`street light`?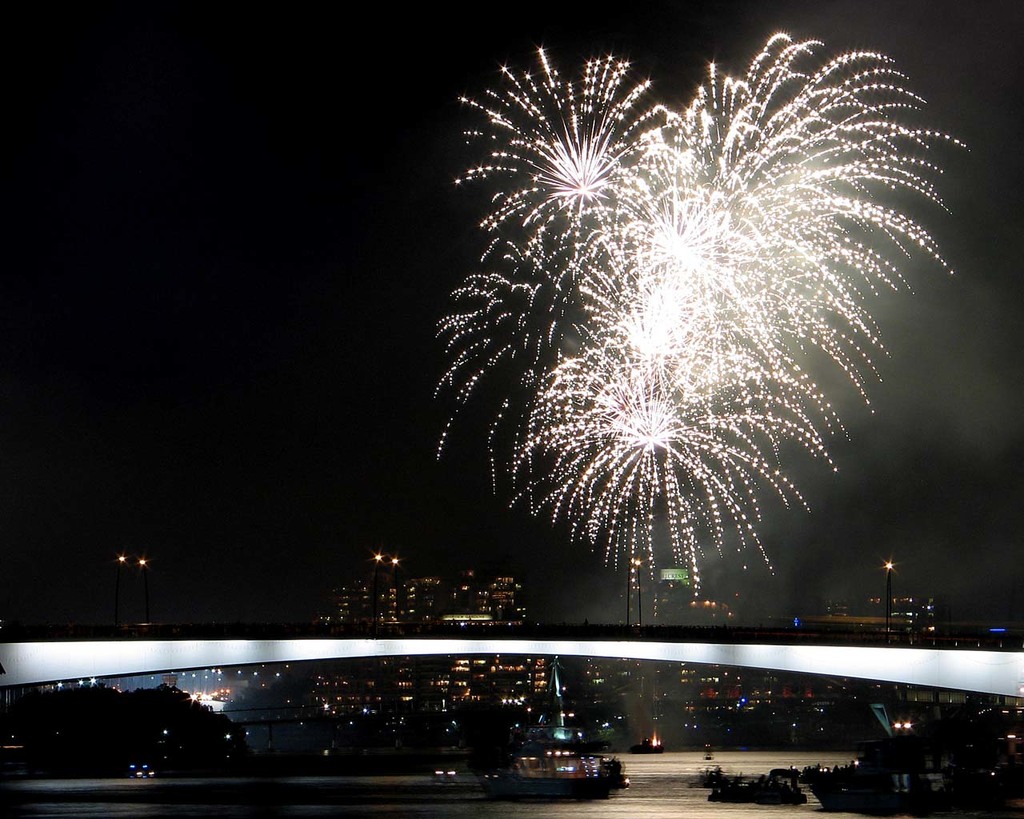
pyautogui.locateOnScreen(134, 553, 150, 621)
